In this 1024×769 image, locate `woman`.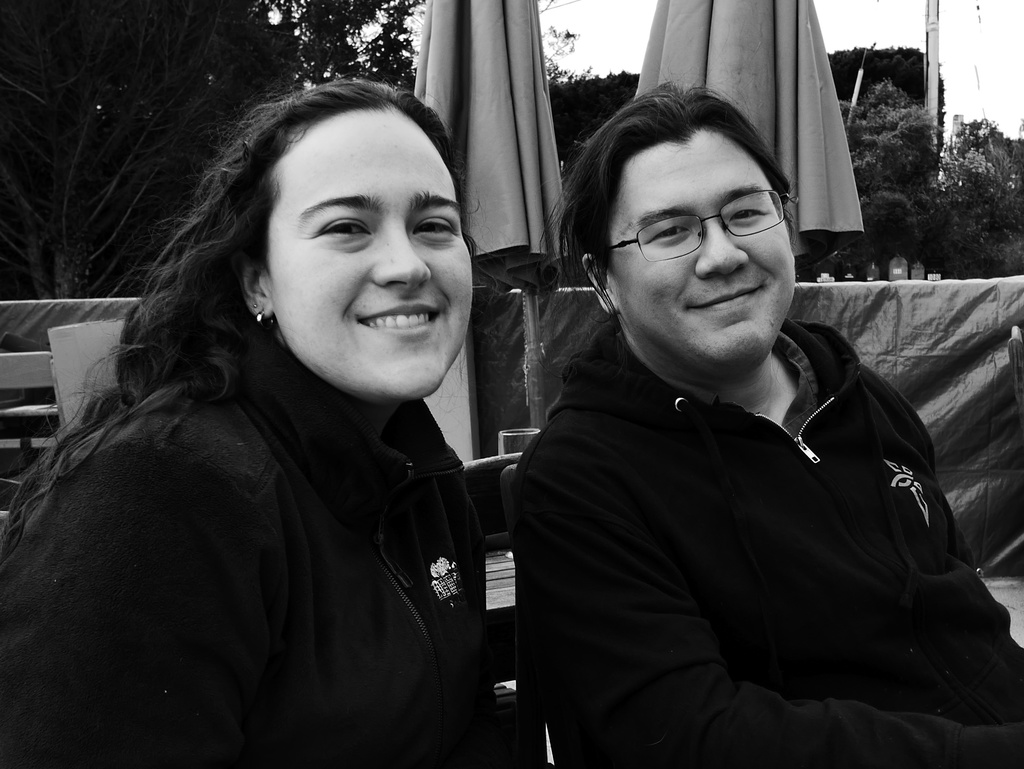
Bounding box: x1=31 y1=56 x2=559 y2=765.
